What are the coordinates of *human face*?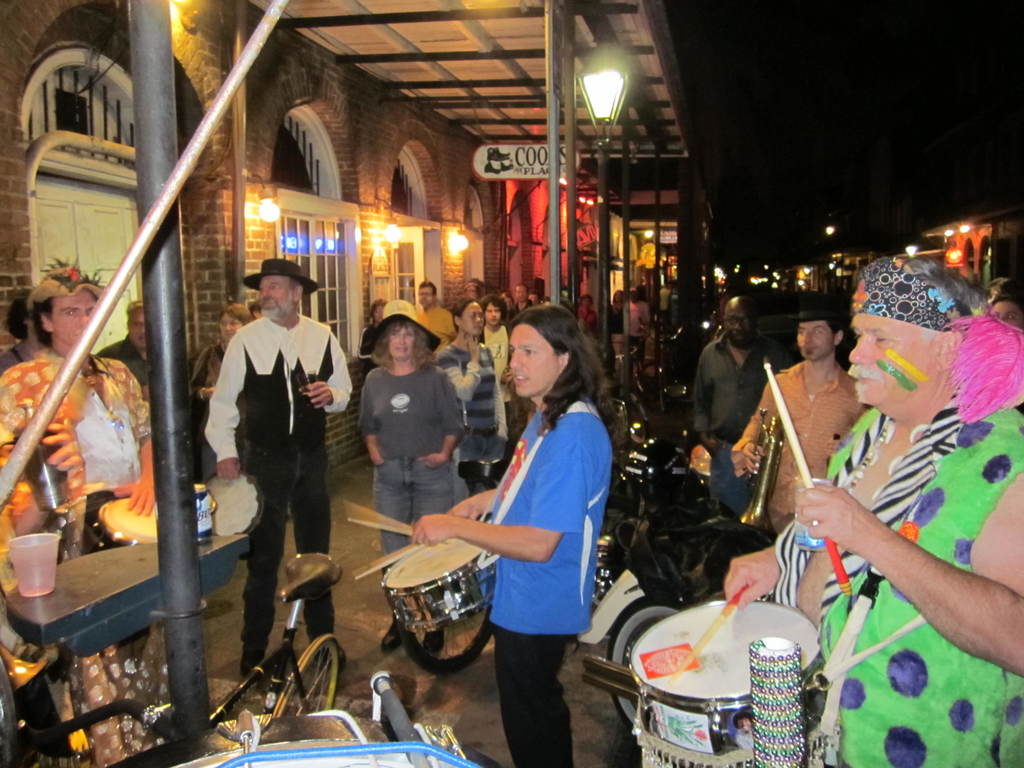
[387,324,413,358].
